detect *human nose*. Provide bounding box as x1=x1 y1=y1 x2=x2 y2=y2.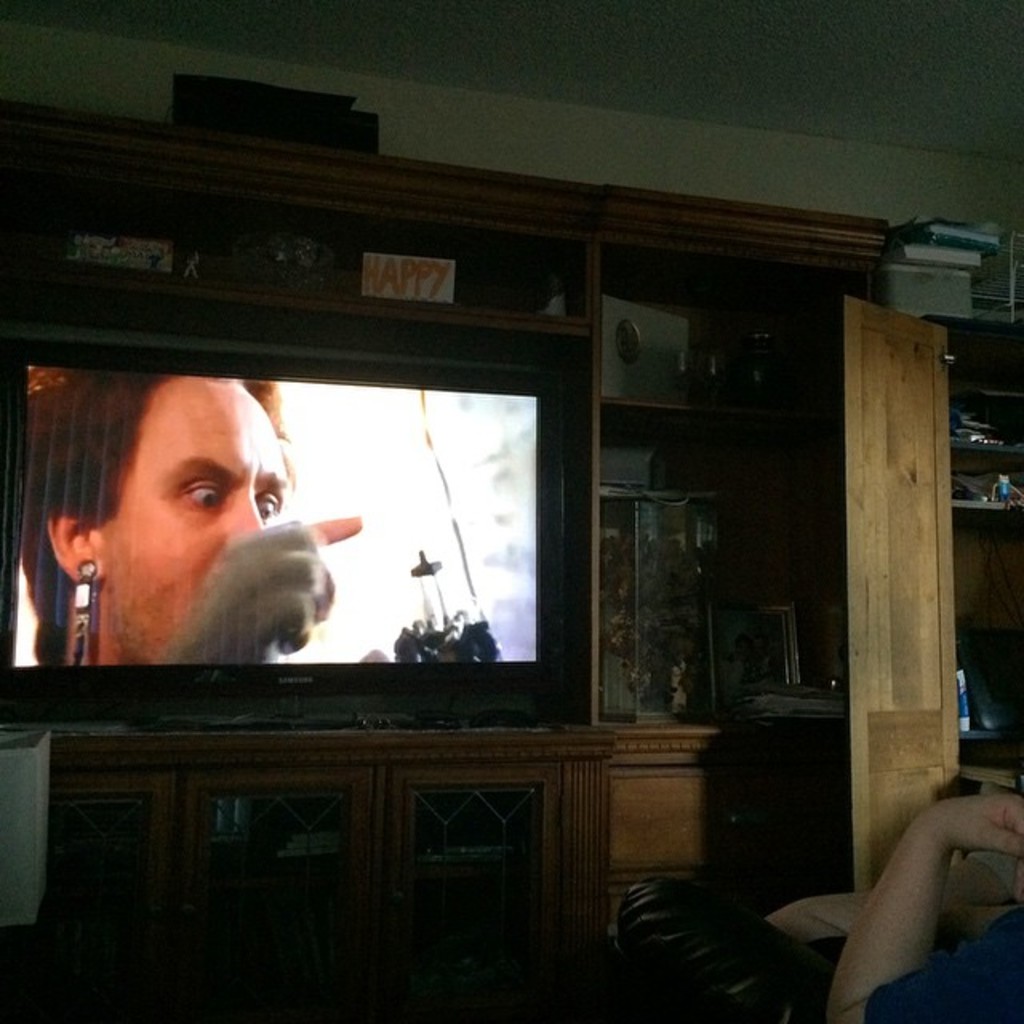
x1=221 y1=490 x2=262 y2=539.
